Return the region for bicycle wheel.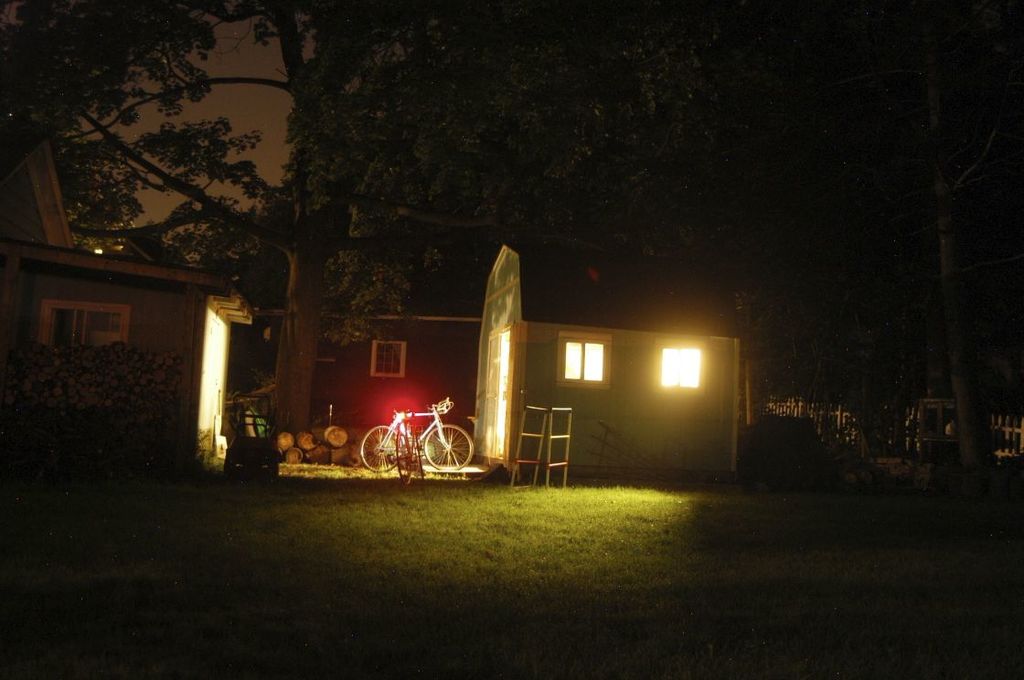
box=[422, 424, 475, 470].
